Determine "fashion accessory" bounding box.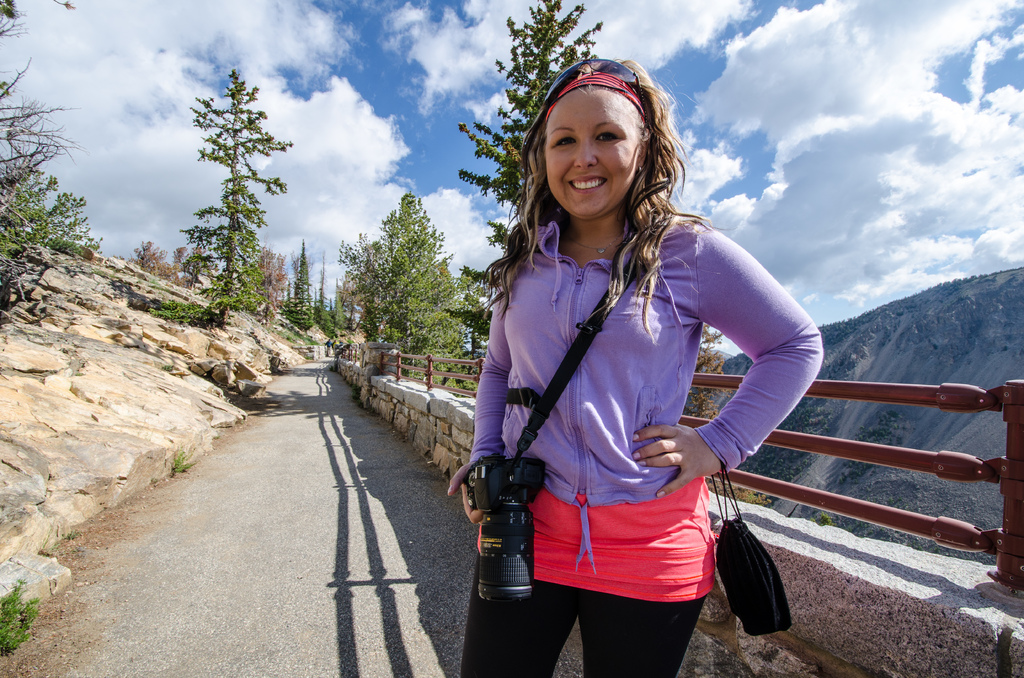
Determined: (x1=542, y1=54, x2=649, y2=118).
